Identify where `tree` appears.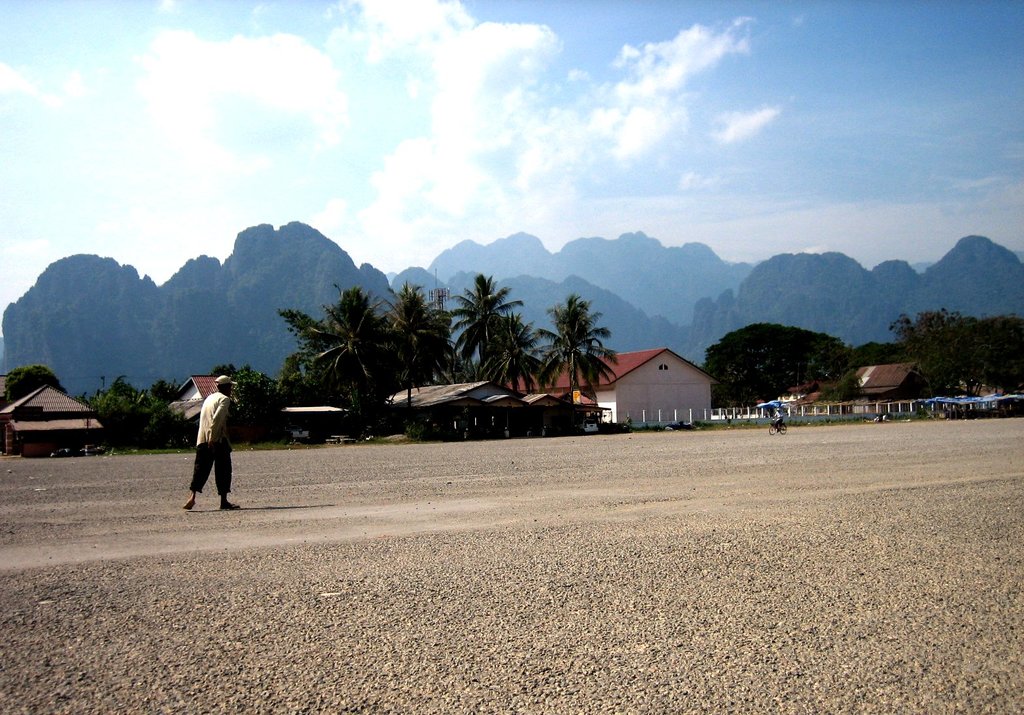
Appears at <bbox>74, 374, 189, 435</bbox>.
